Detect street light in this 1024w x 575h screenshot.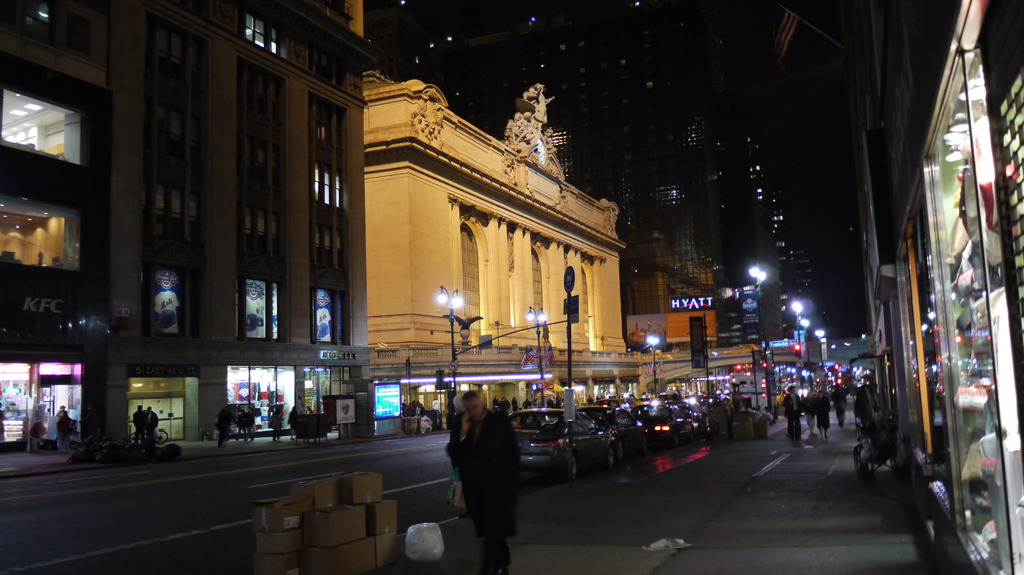
Detection: pyautogui.locateOnScreen(440, 285, 465, 365).
